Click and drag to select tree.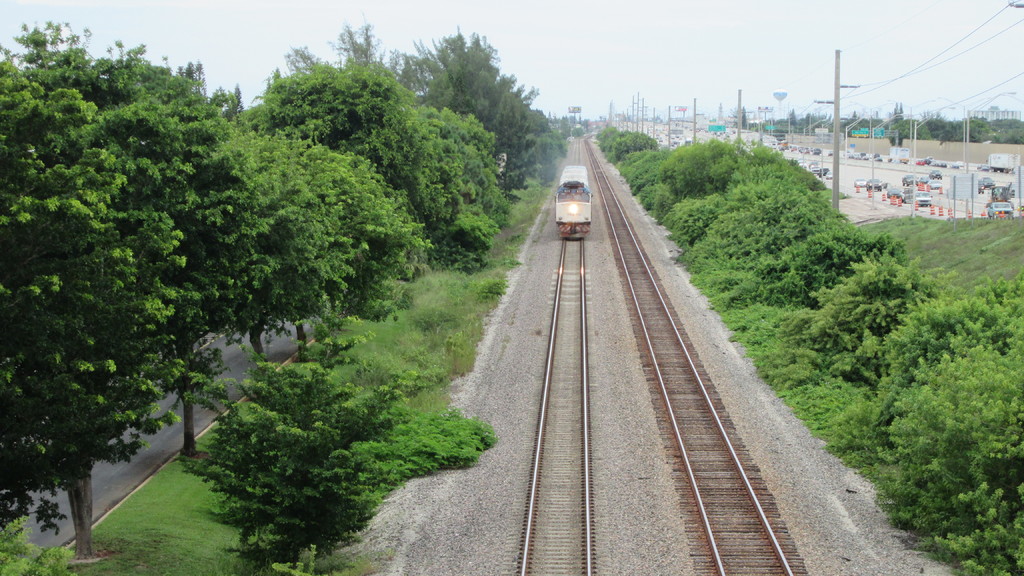
Selection: 383, 17, 557, 196.
